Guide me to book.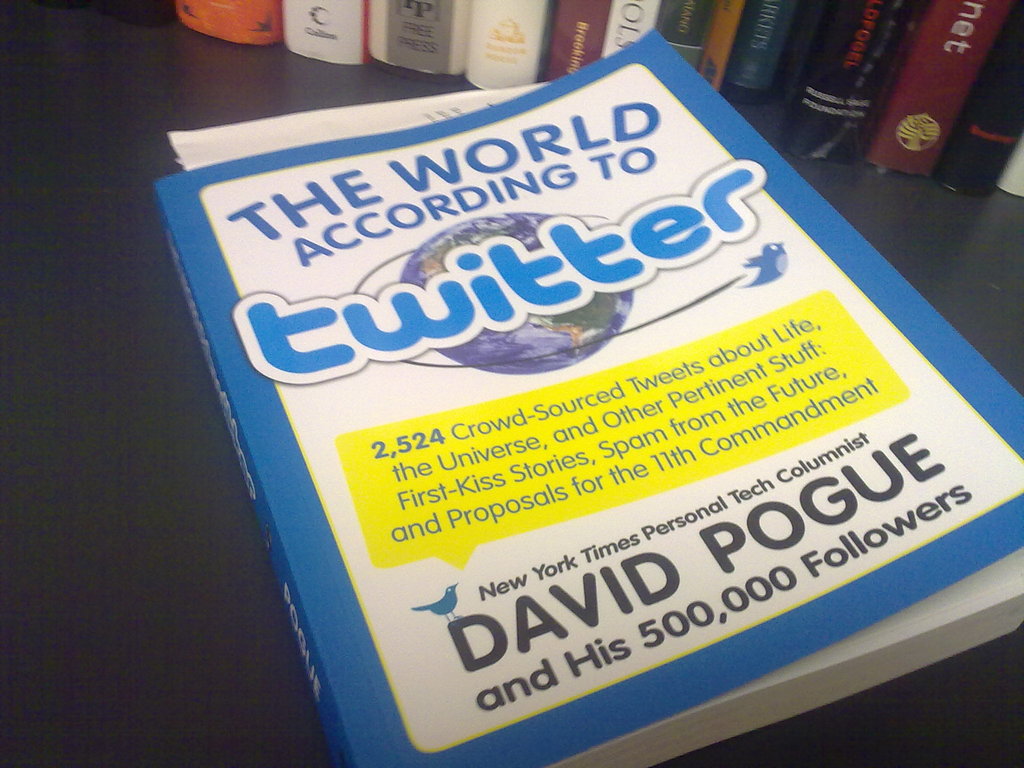
Guidance: crop(923, 0, 1022, 193).
